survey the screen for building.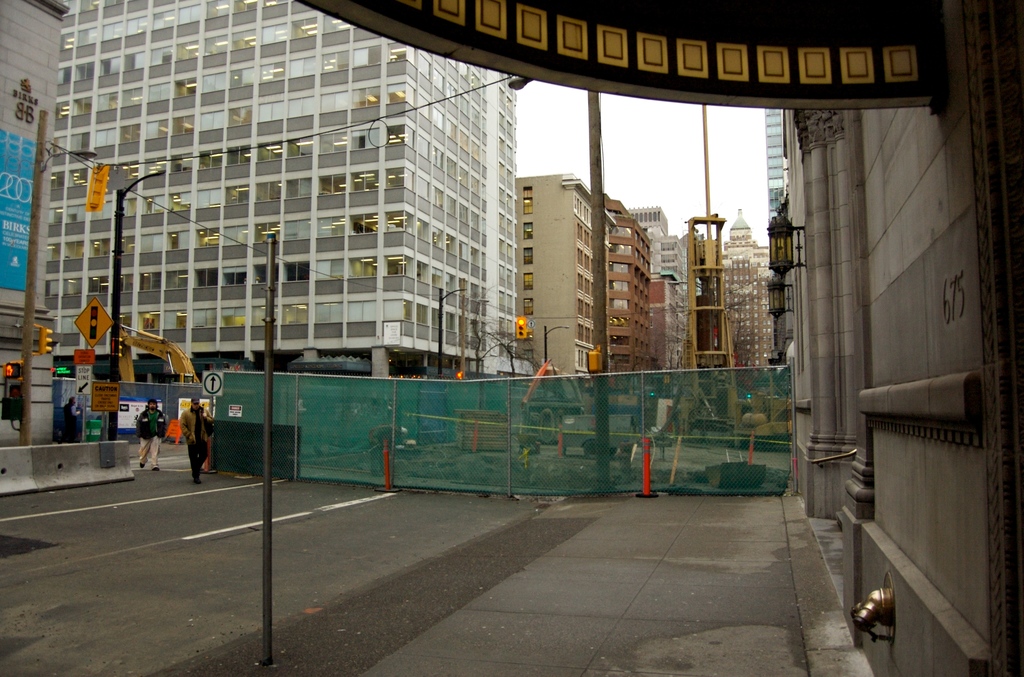
Survey found: locate(48, 8, 542, 400).
